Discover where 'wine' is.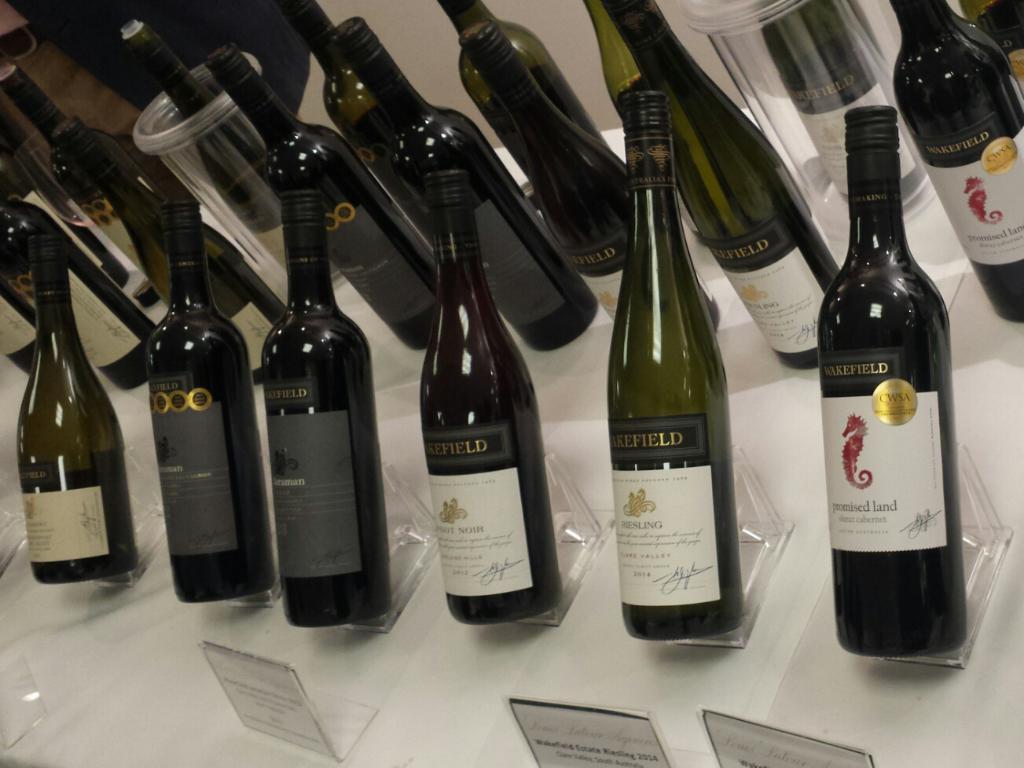
Discovered at (276,0,429,245).
